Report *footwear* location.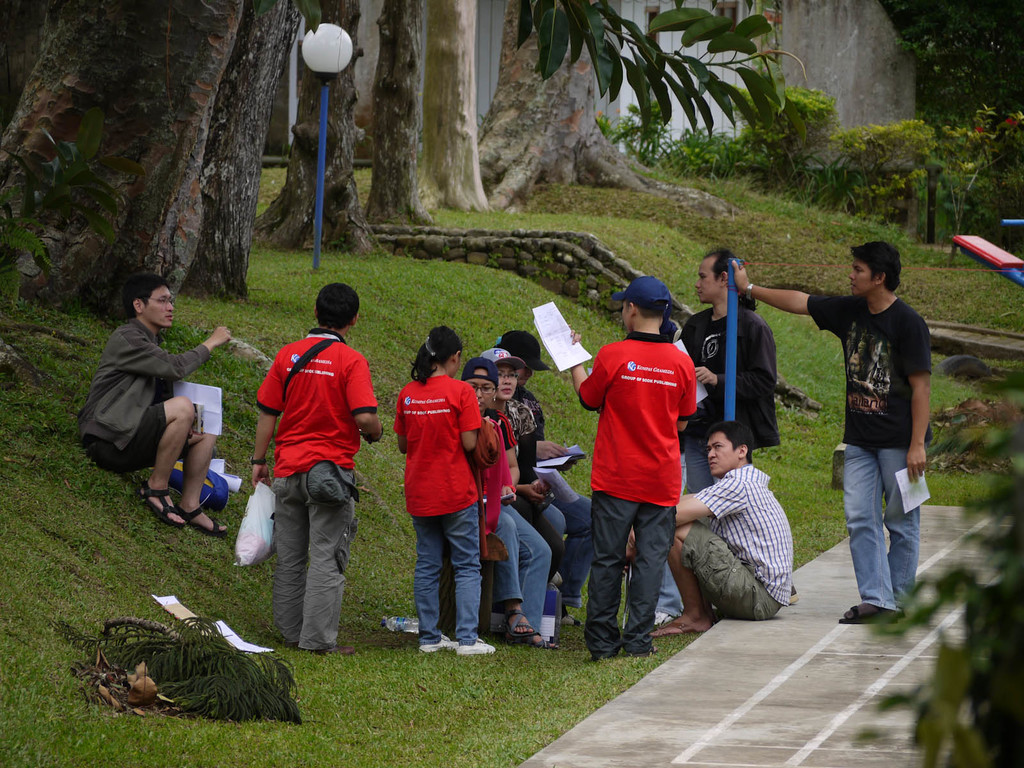
Report: (left=527, top=622, right=557, bottom=655).
